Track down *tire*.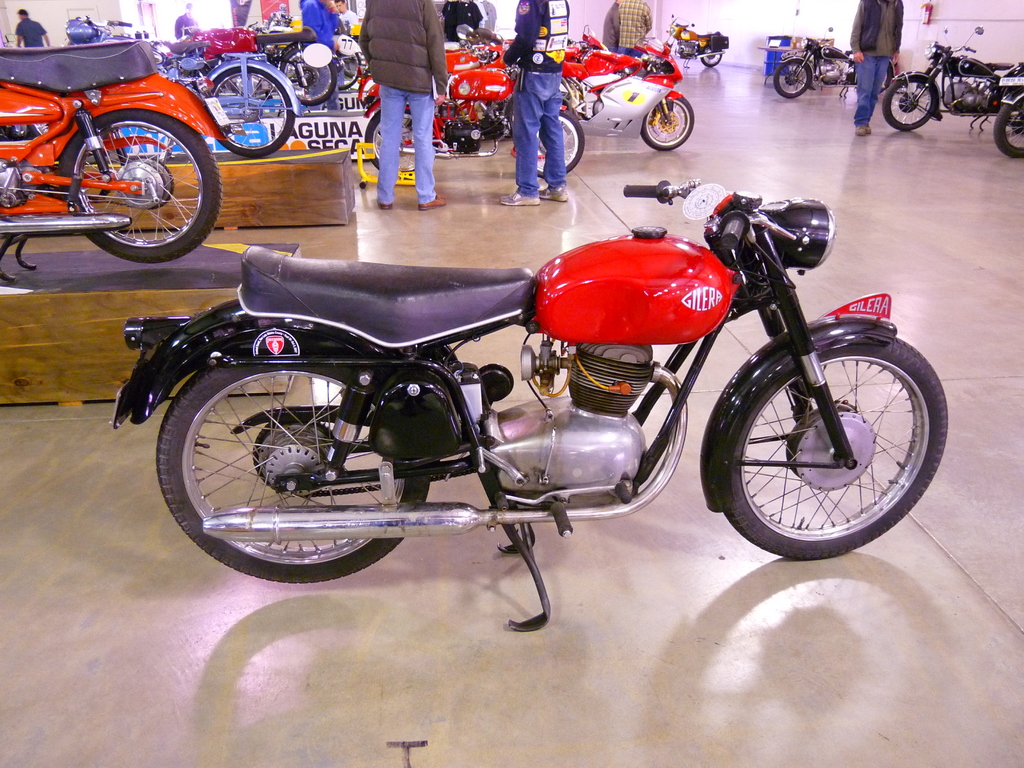
Tracked to (854, 68, 890, 94).
